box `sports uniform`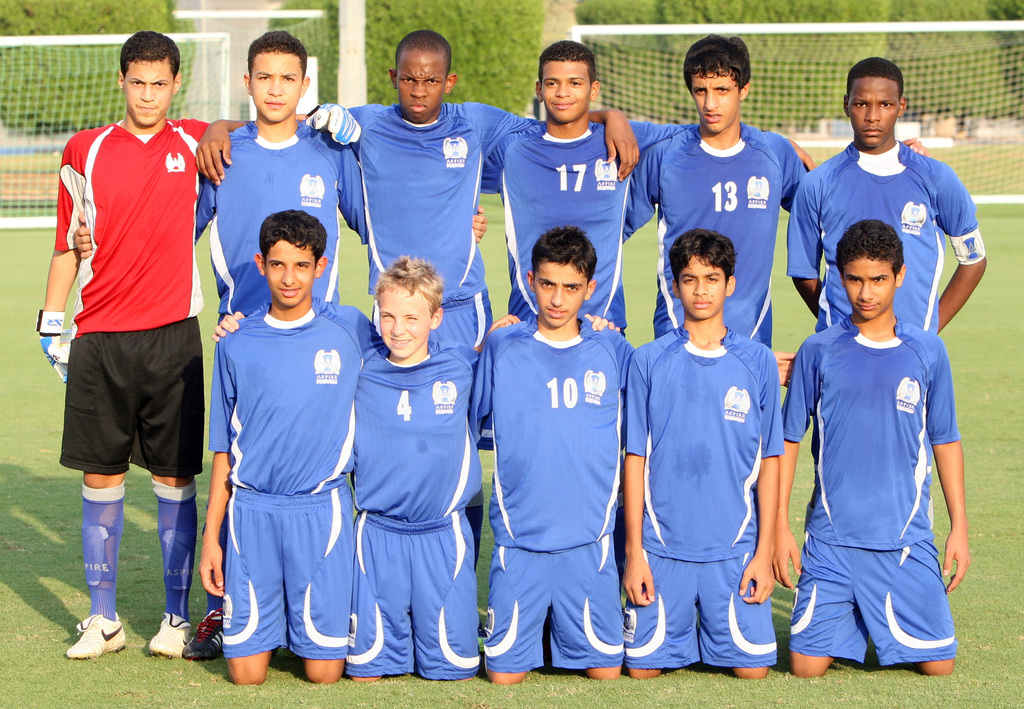
box(355, 342, 477, 681)
